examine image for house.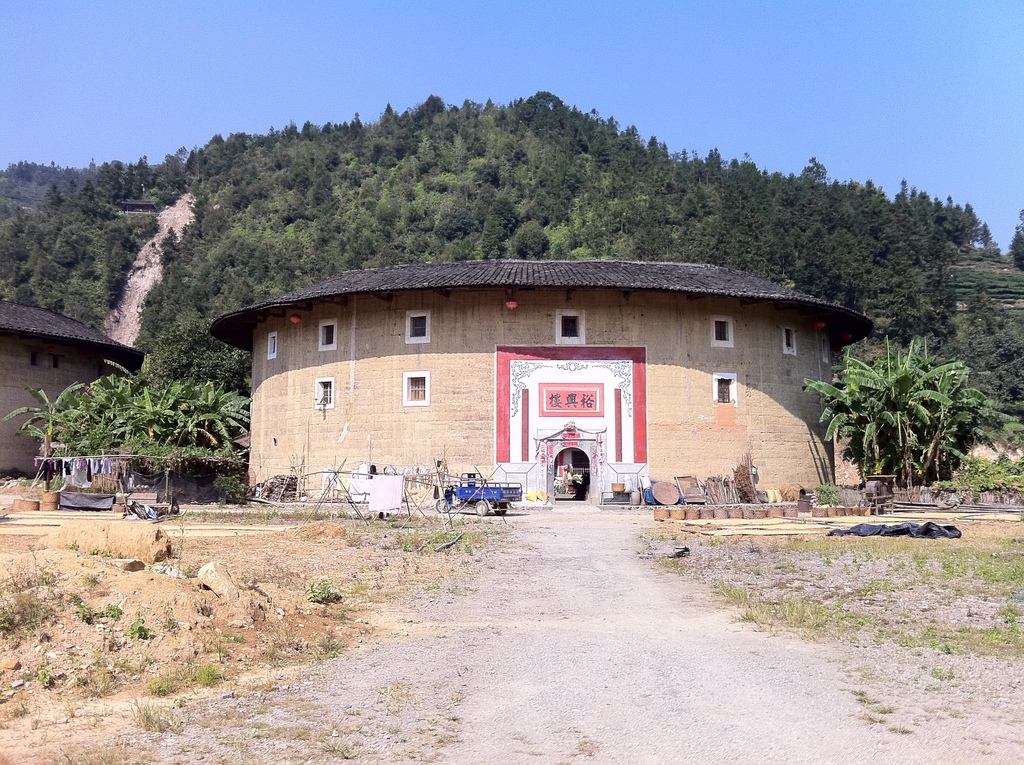
Examination result: locate(214, 244, 886, 521).
